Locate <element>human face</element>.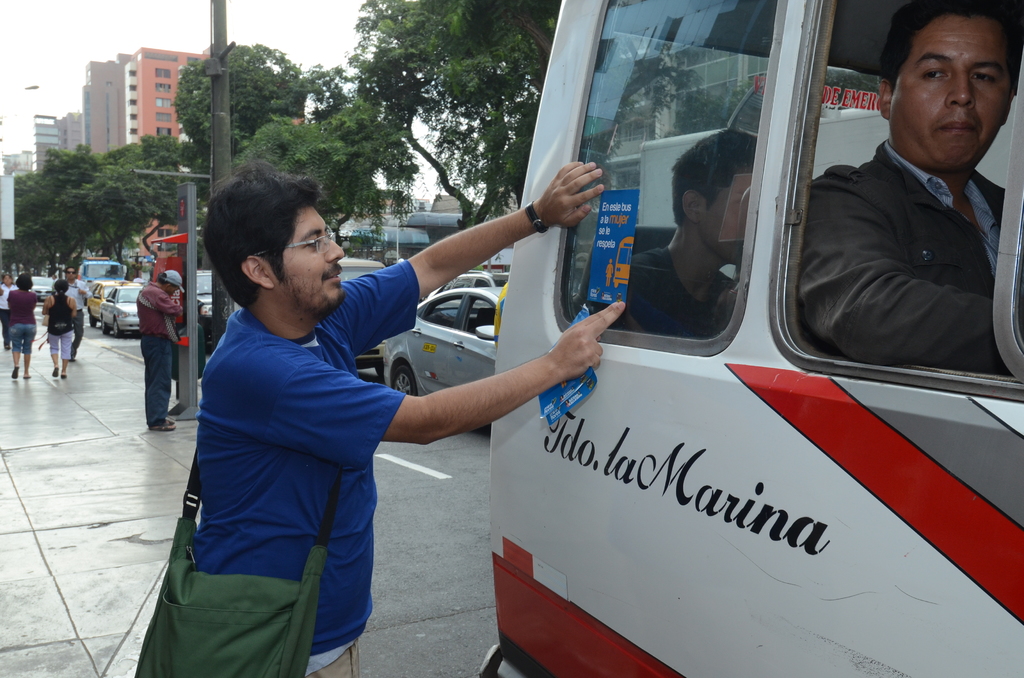
Bounding box: <box>269,206,344,316</box>.
